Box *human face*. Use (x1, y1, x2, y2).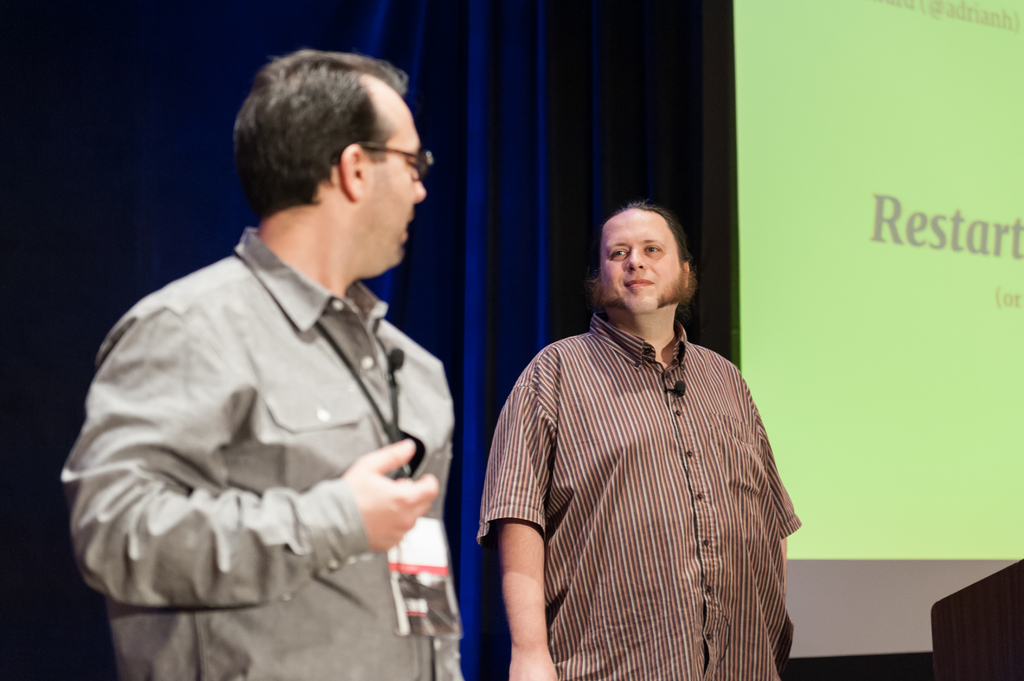
(361, 104, 426, 266).
